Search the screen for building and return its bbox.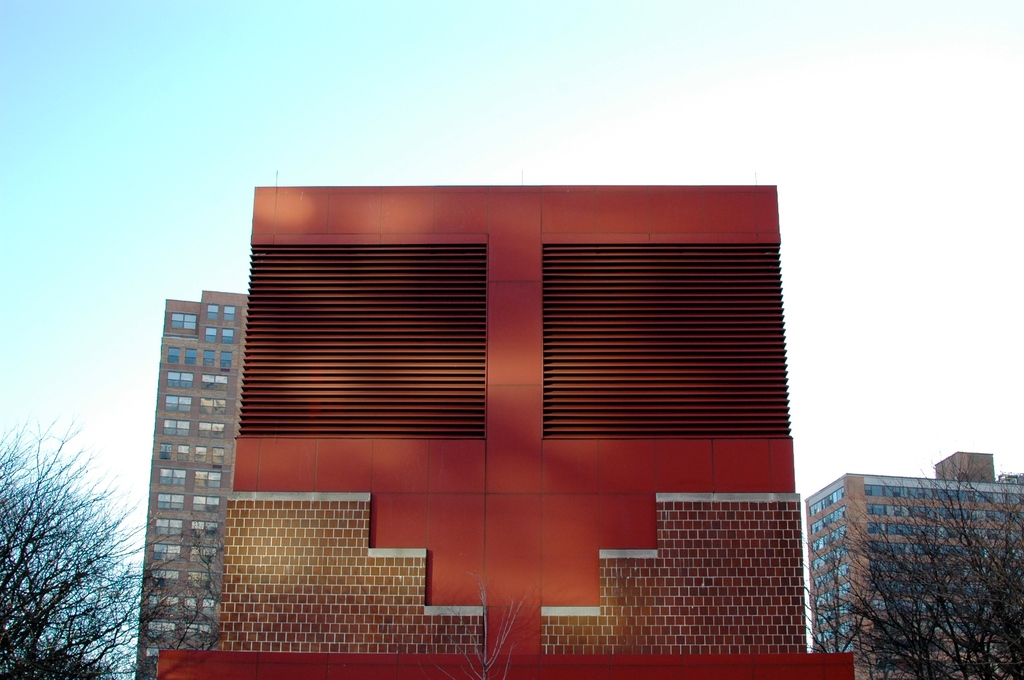
Found: x1=804, y1=451, x2=1021, y2=679.
